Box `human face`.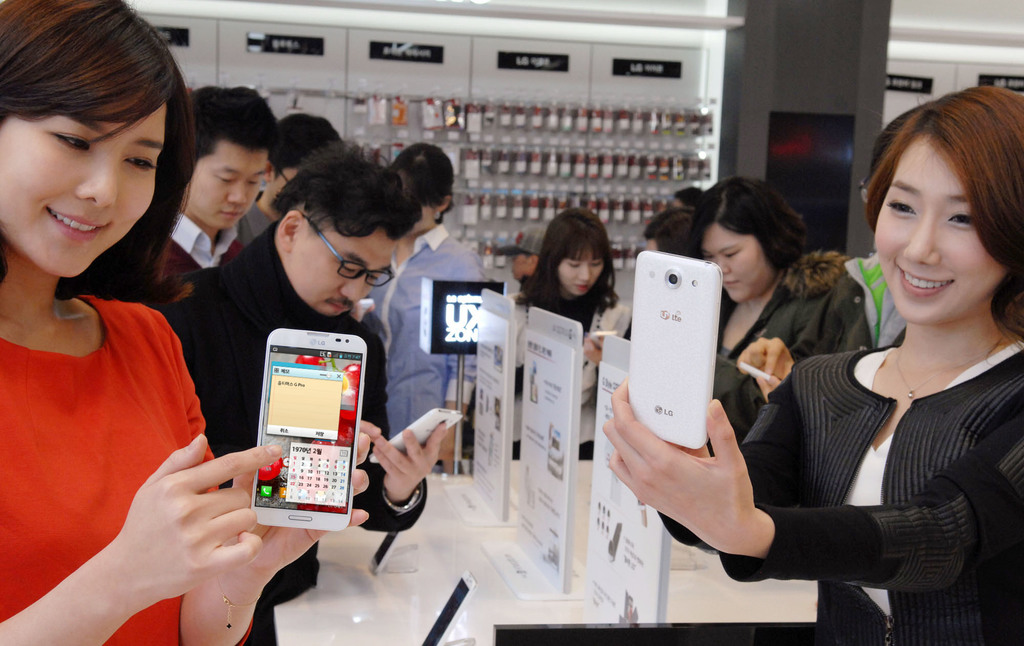
crop(699, 231, 779, 301).
